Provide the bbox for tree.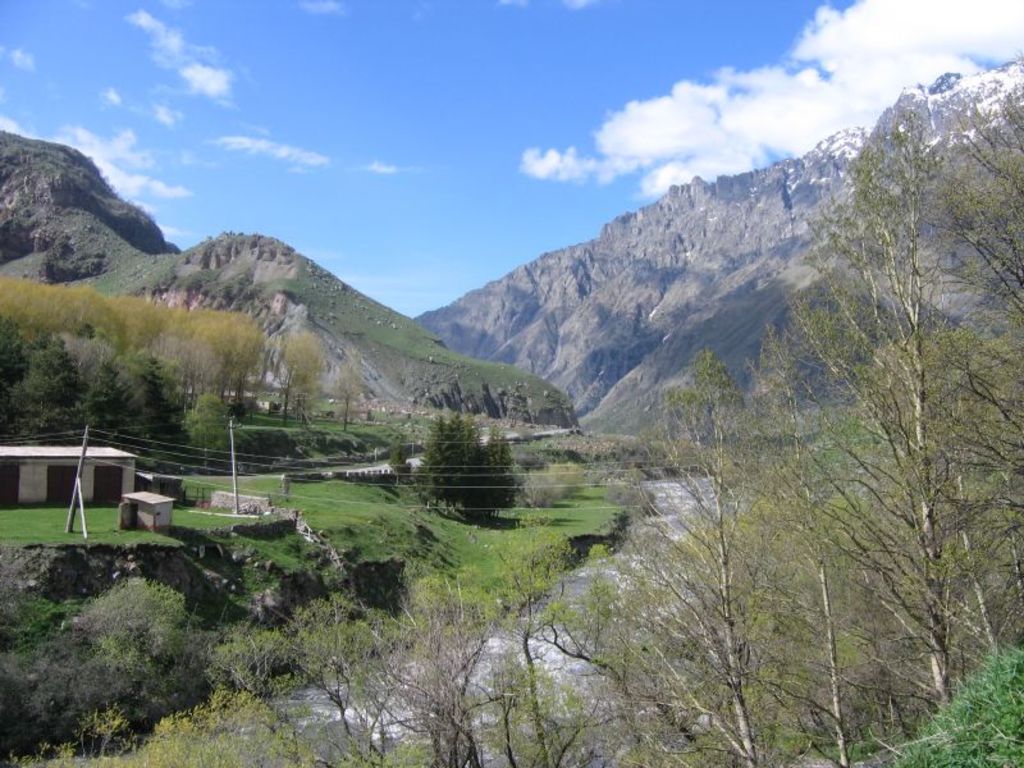
box=[735, 68, 1006, 732].
